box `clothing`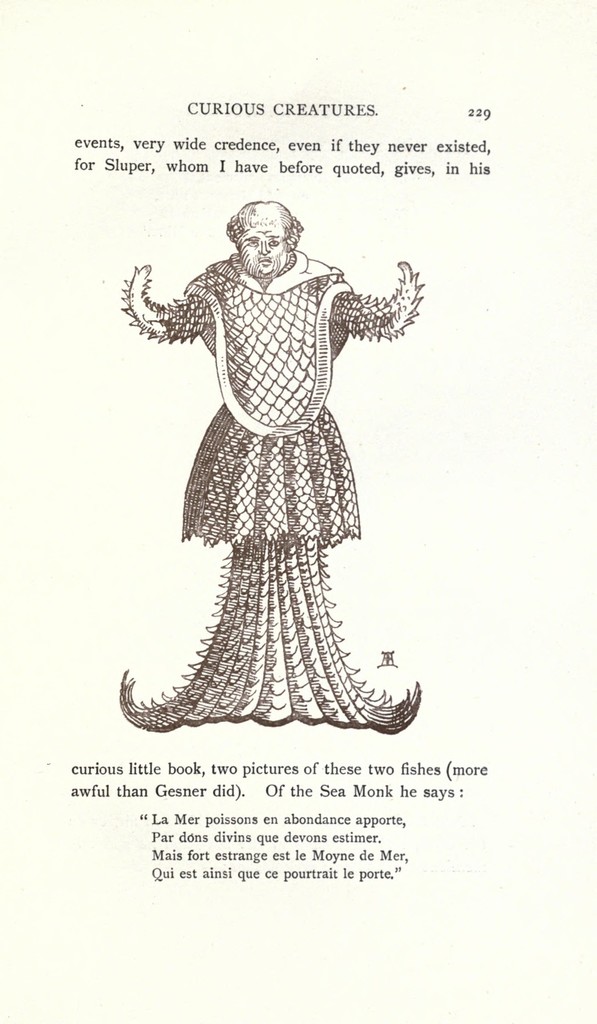
[left=104, top=197, right=411, bottom=726]
